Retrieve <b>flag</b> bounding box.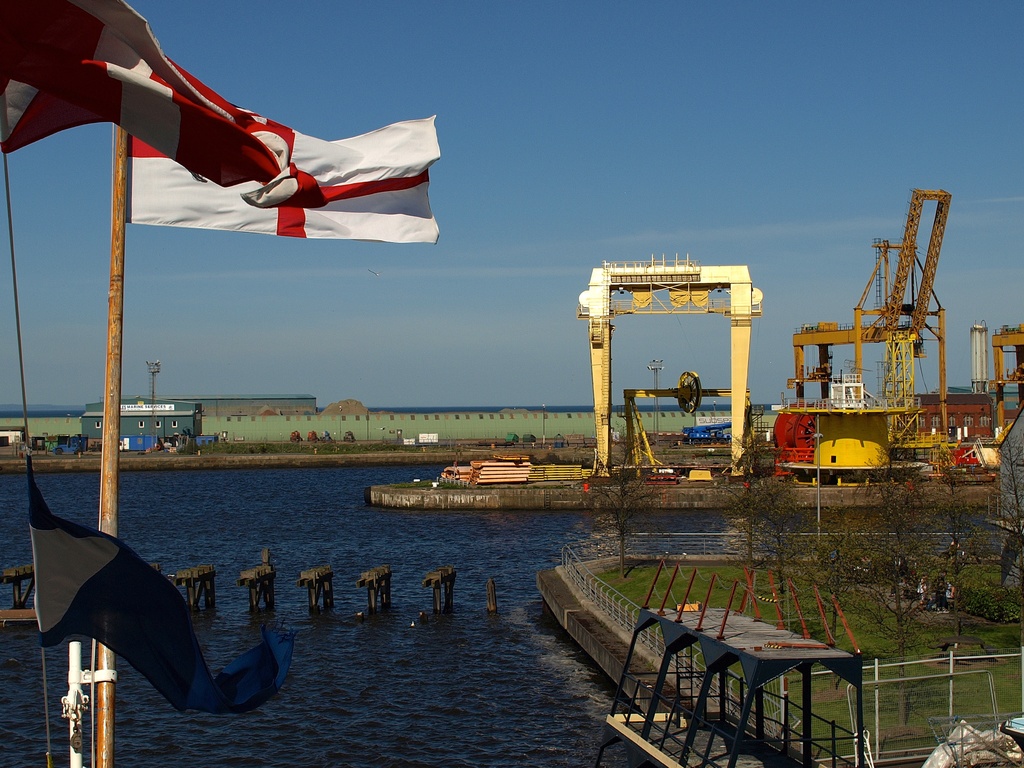
Bounding box: locate(127, 71, 428, 261).
